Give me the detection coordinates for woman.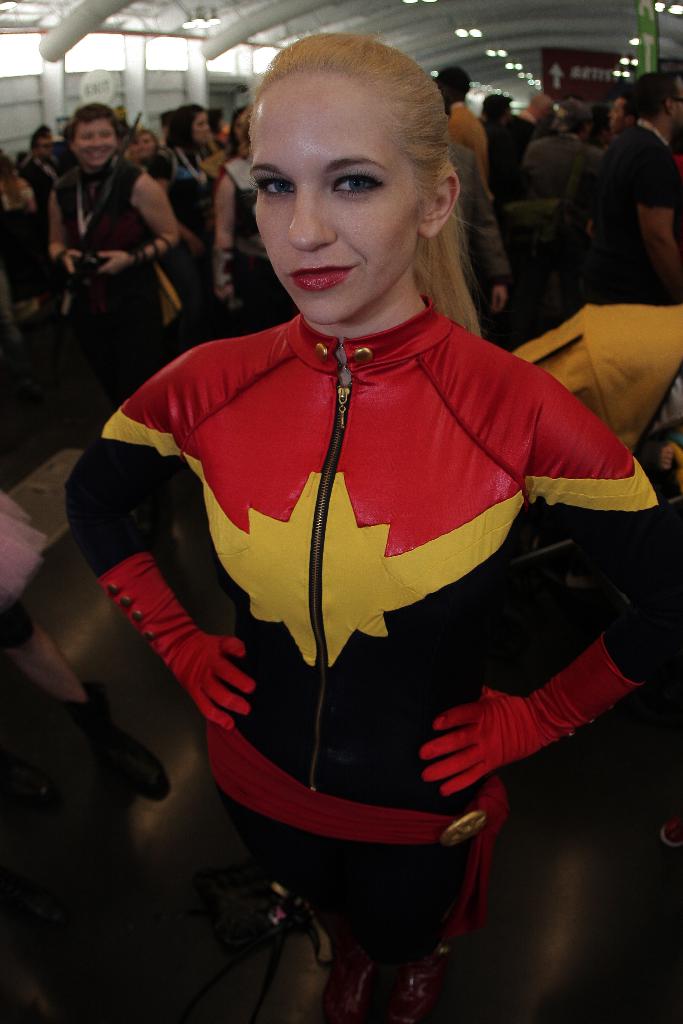
45 100 183 426.
